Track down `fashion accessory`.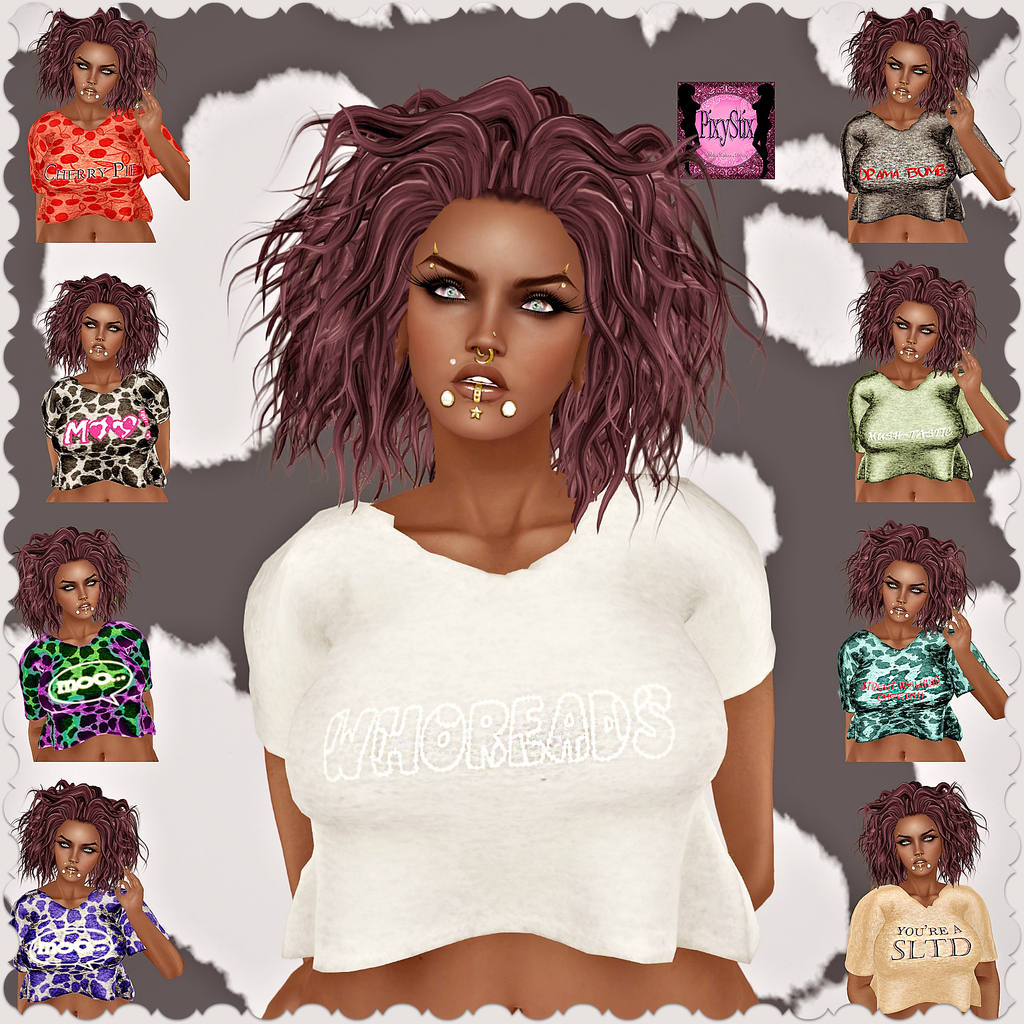
Tracked to [86, 314, 88, 318].
